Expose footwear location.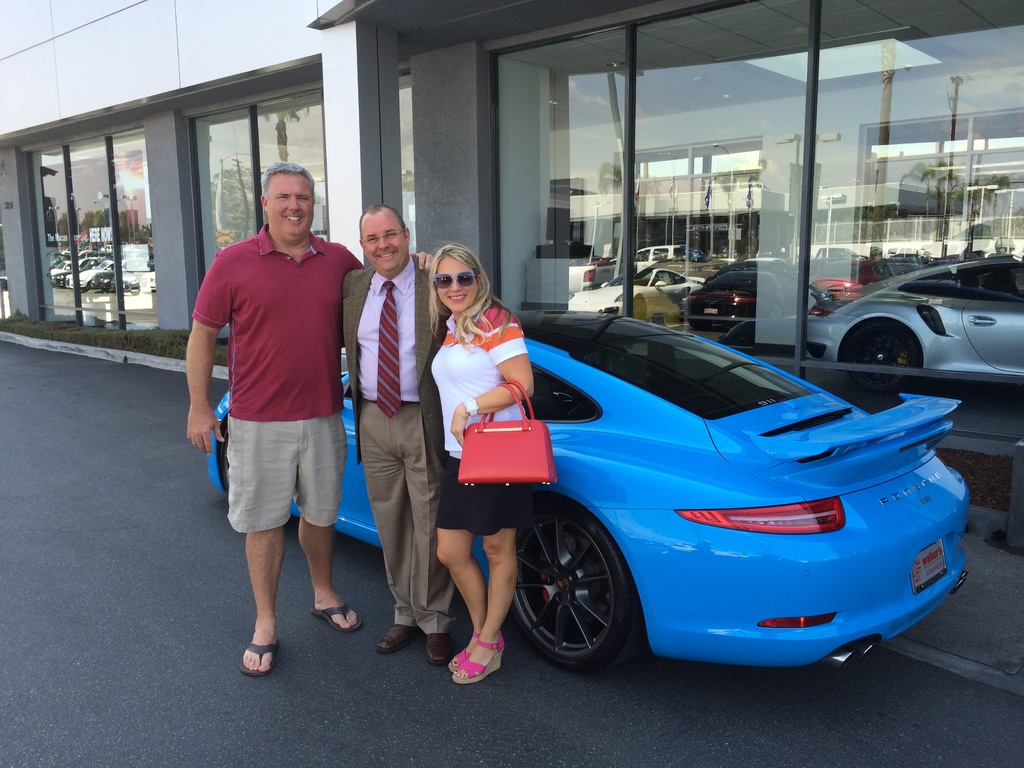
Exposed at region(451, 630, 504, 685).
